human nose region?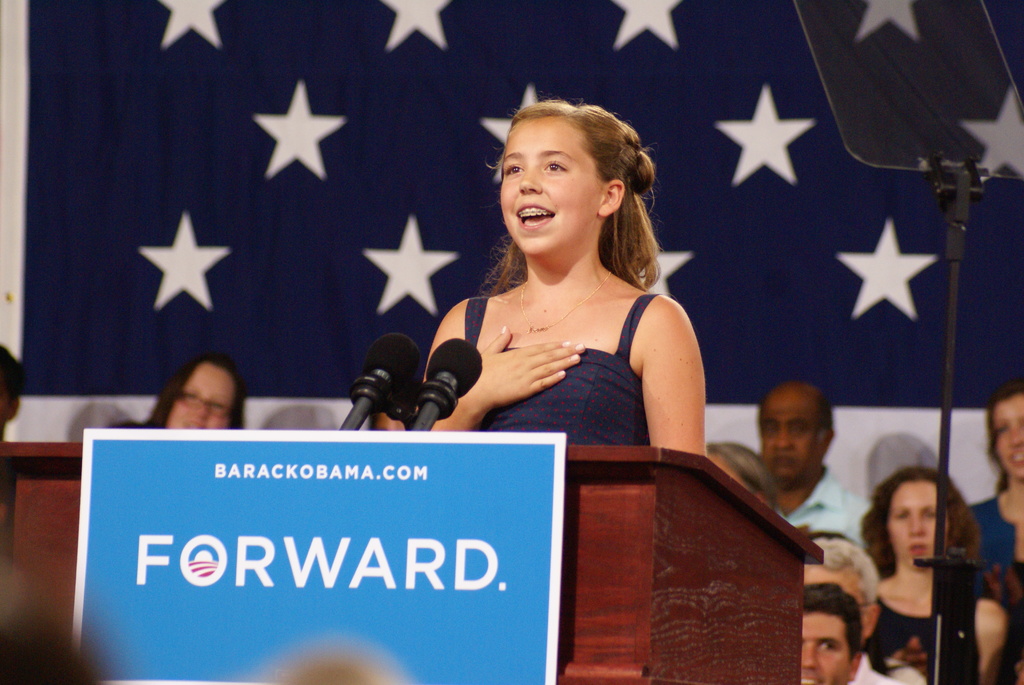
locate(799, 641, 820, 672)
